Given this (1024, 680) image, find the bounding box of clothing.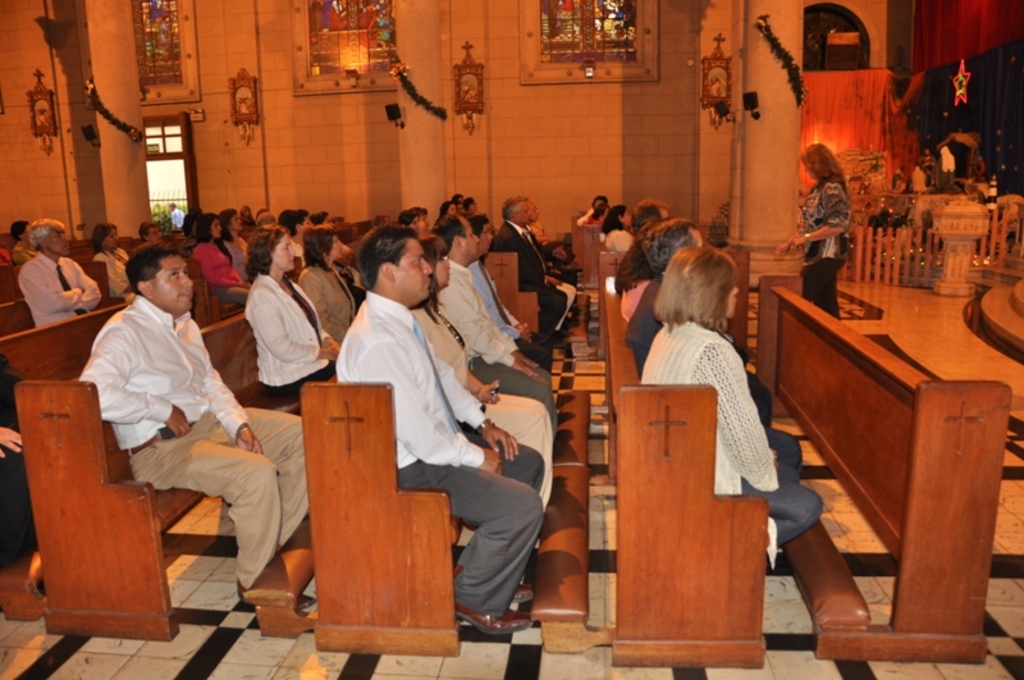
[x1=298, y1=268, x2=353, y2=338].
